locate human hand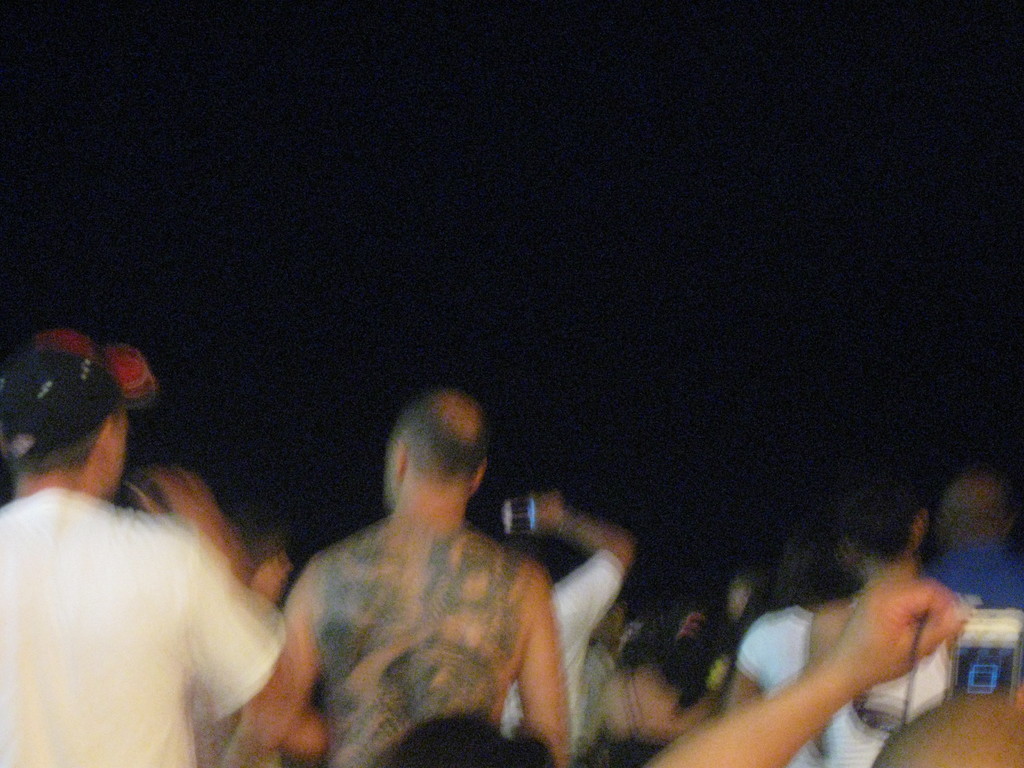
l=532, t=491, r=567, b=531
